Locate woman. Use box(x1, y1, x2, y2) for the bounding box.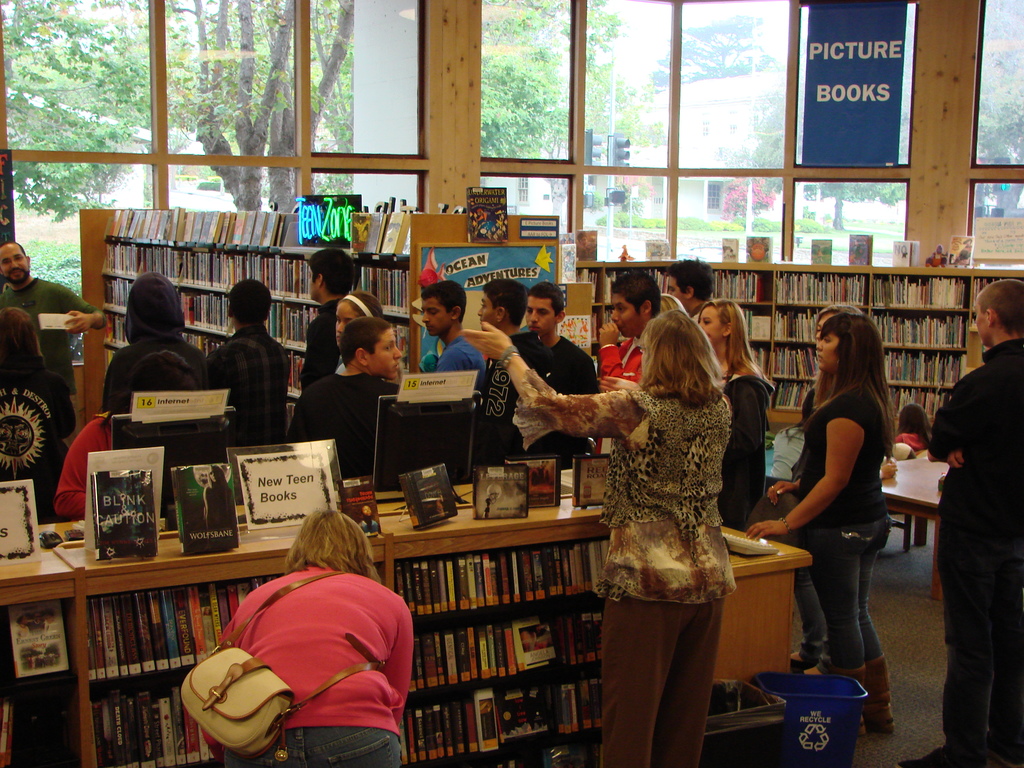
box(1, 305, 76, 517).
